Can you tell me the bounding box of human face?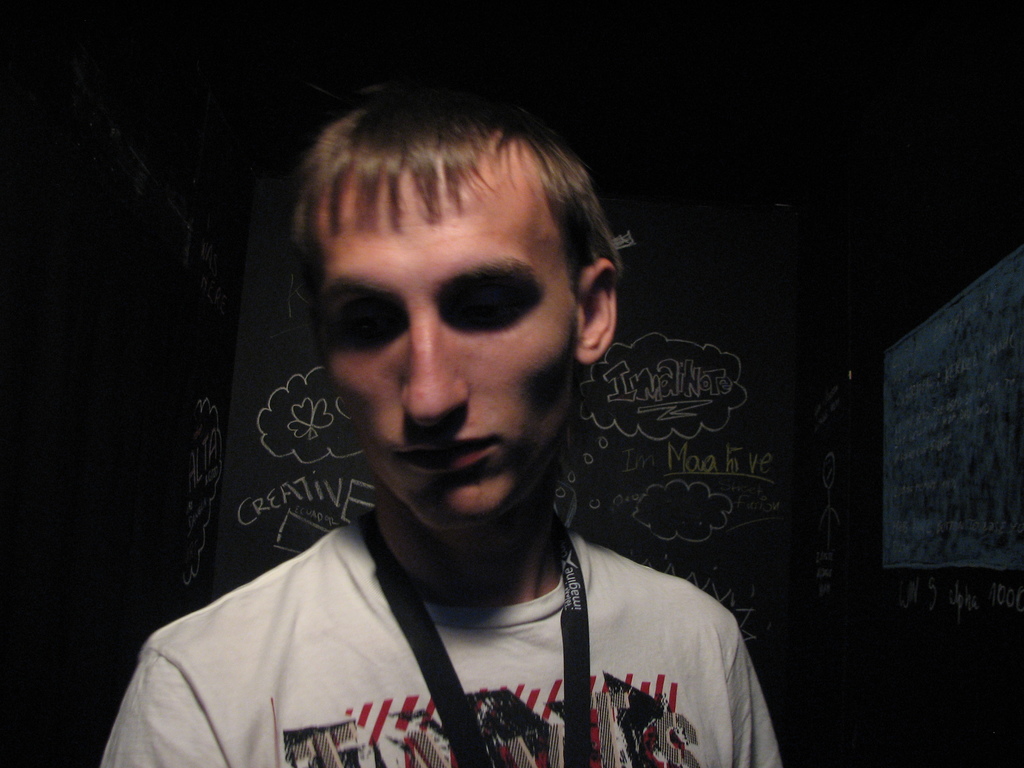
crop(309, 165, 582, 533).
